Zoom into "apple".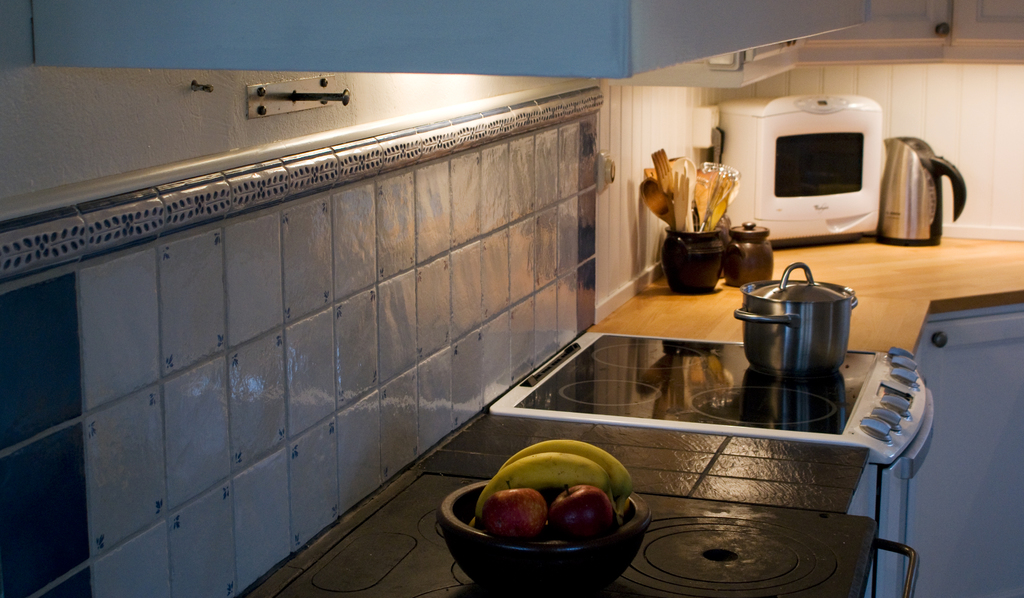
Zoom target: box=[547, 477, 621, 545].
